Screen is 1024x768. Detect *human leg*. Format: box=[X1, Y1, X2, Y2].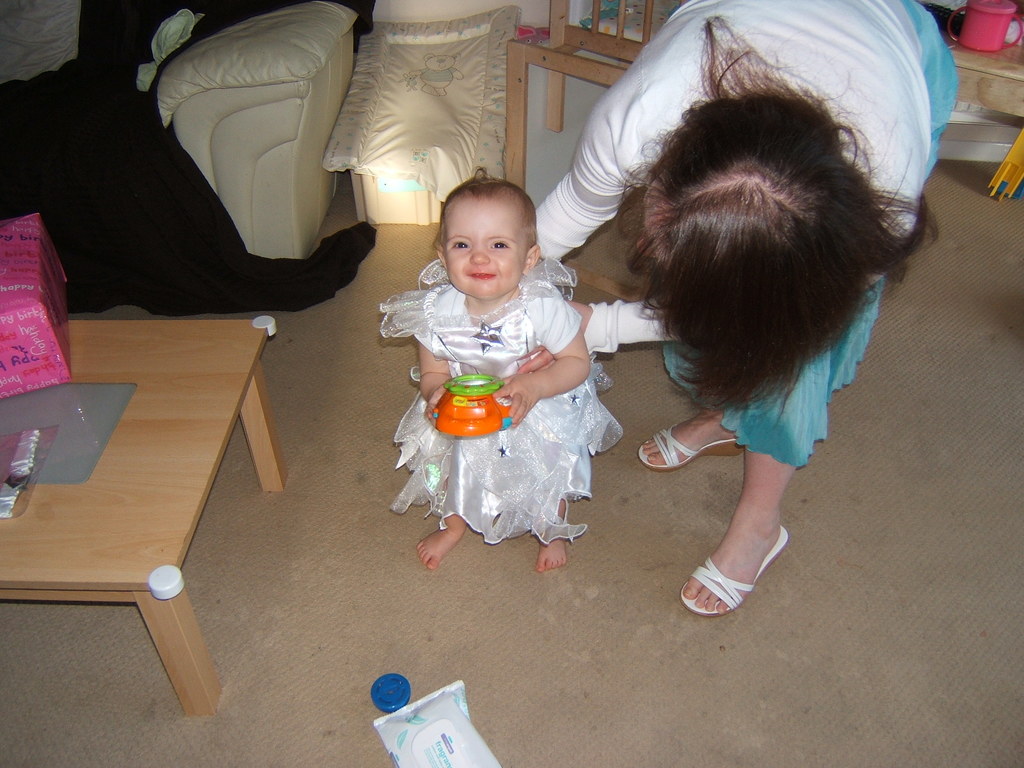
box=[534, 504, 573, 570].
